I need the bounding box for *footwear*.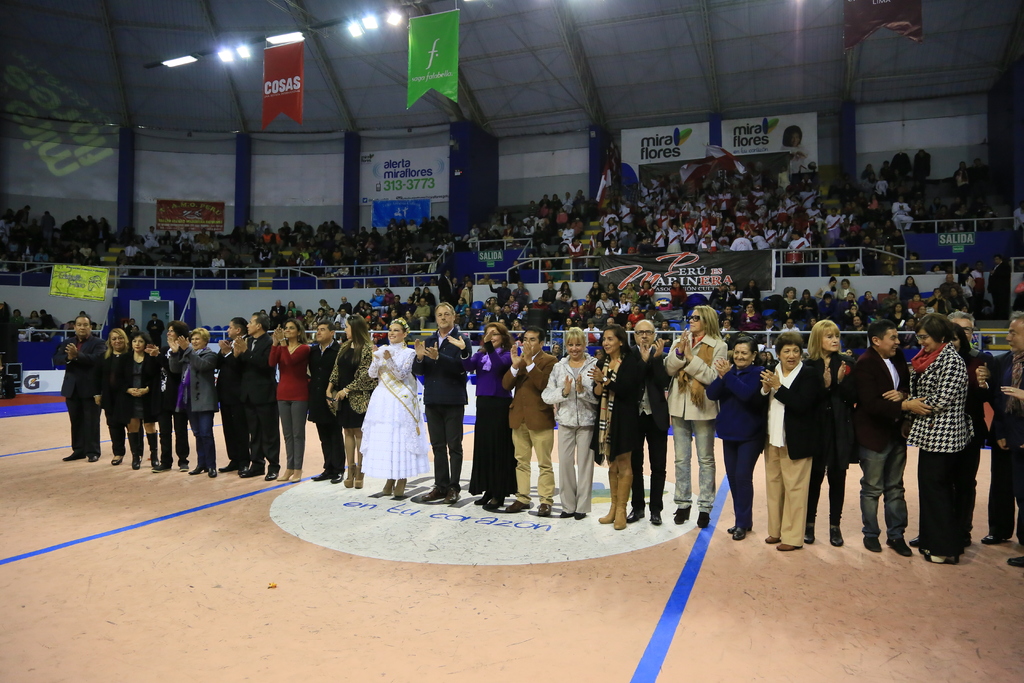
Here it is: box=[861, 531, 884, 556].
